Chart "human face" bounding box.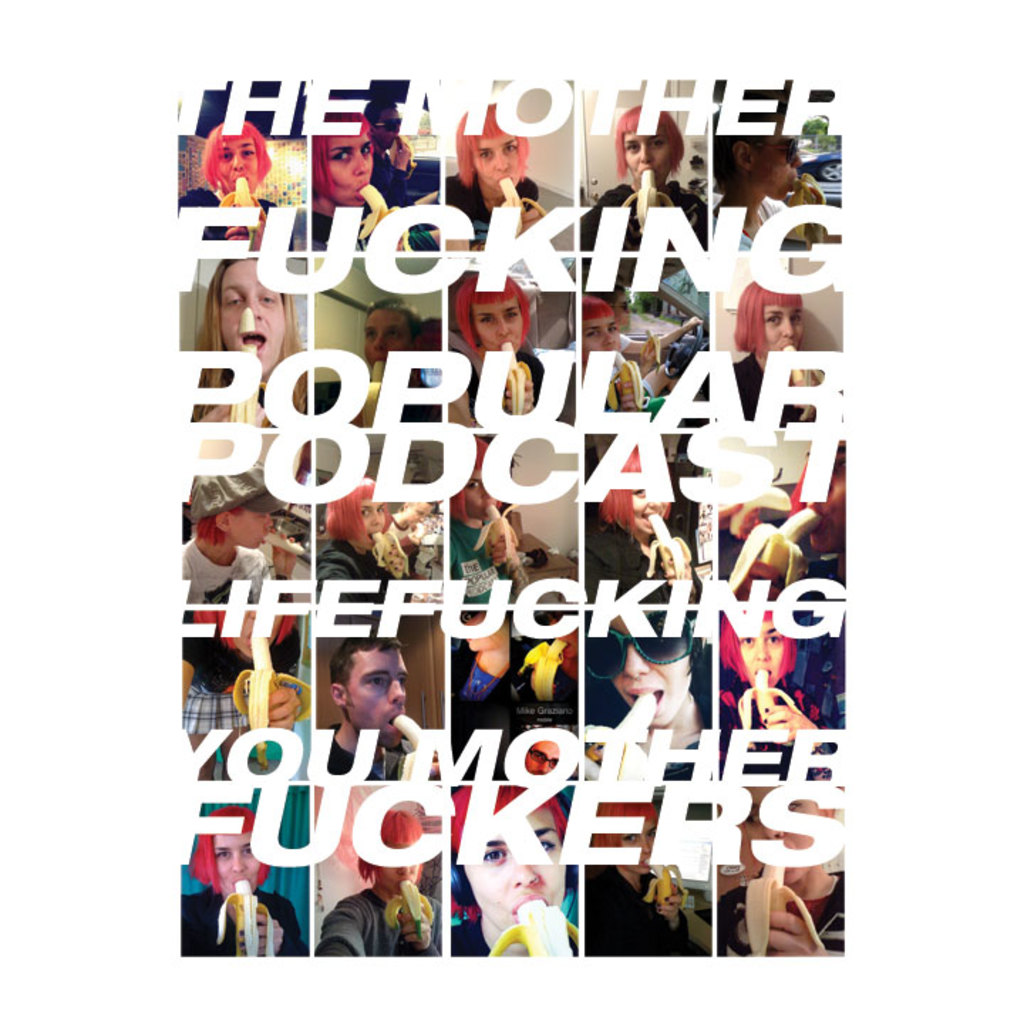
Charted: [348,496,381,550].
